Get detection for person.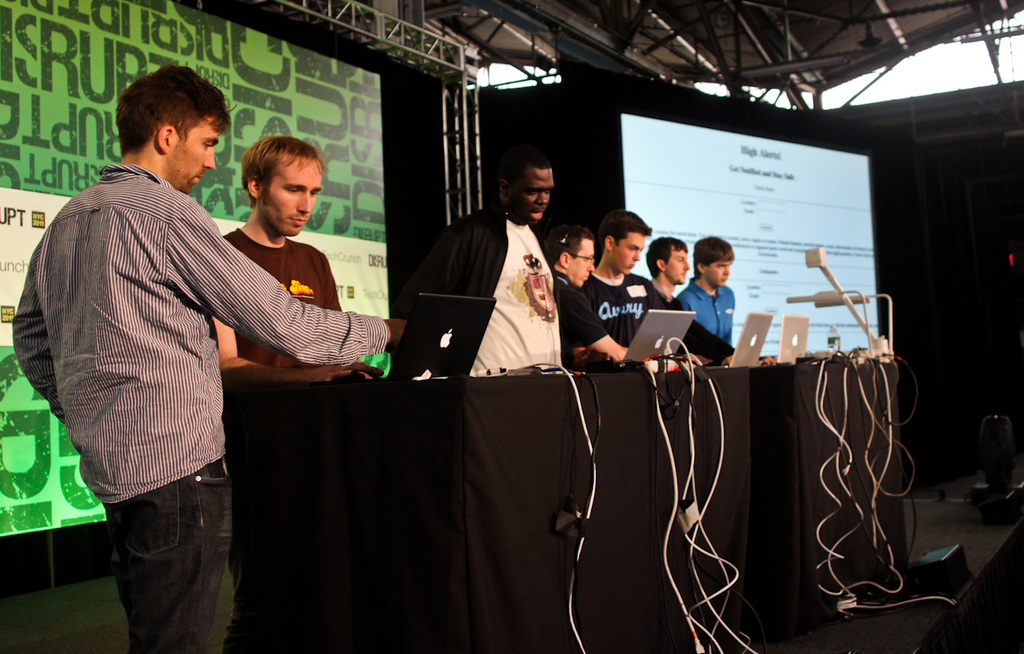
Detection: locate(542, 221, 632, 370).
